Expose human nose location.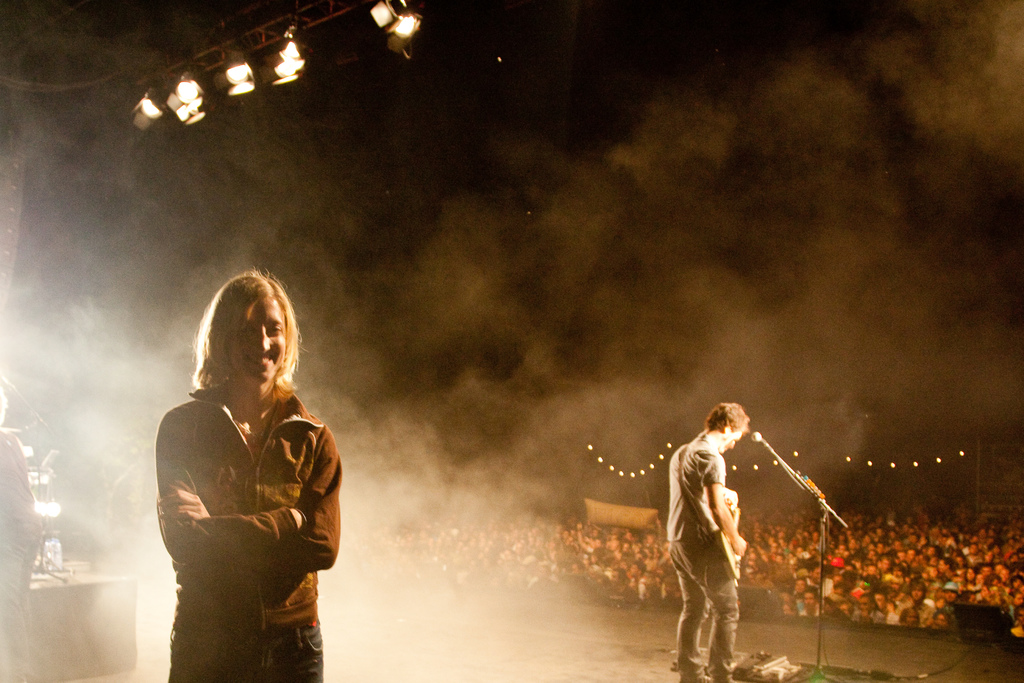
Exposed at <bbox>253, 327, 274, 358</bbox>.
